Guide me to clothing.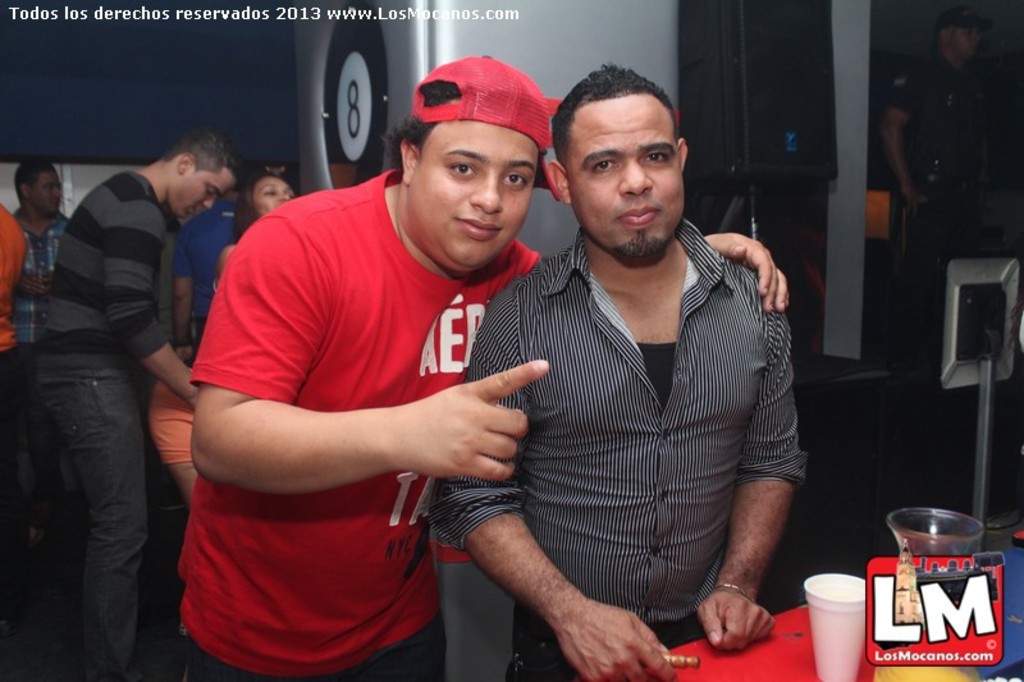
Guidance: [431,215,809,681].
